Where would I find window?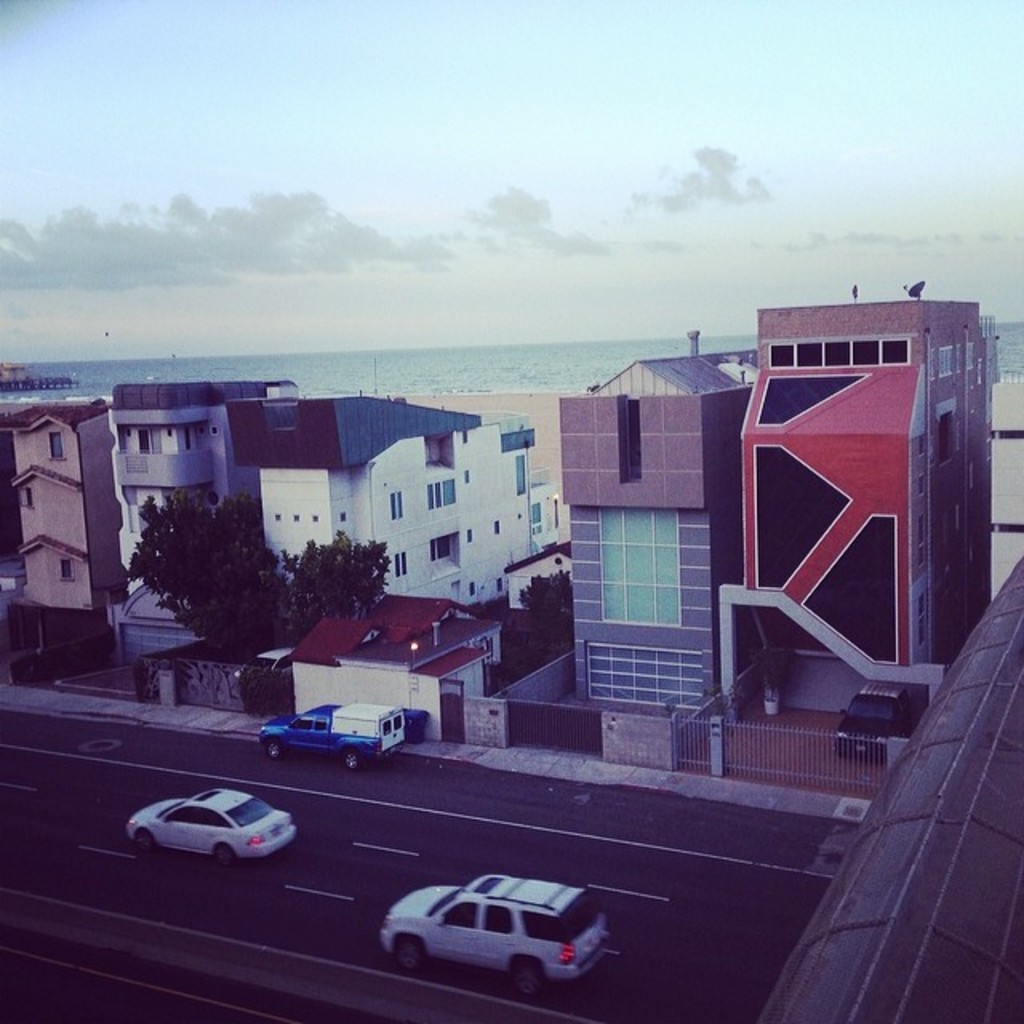
At <box>493,576,507,597</box>.
